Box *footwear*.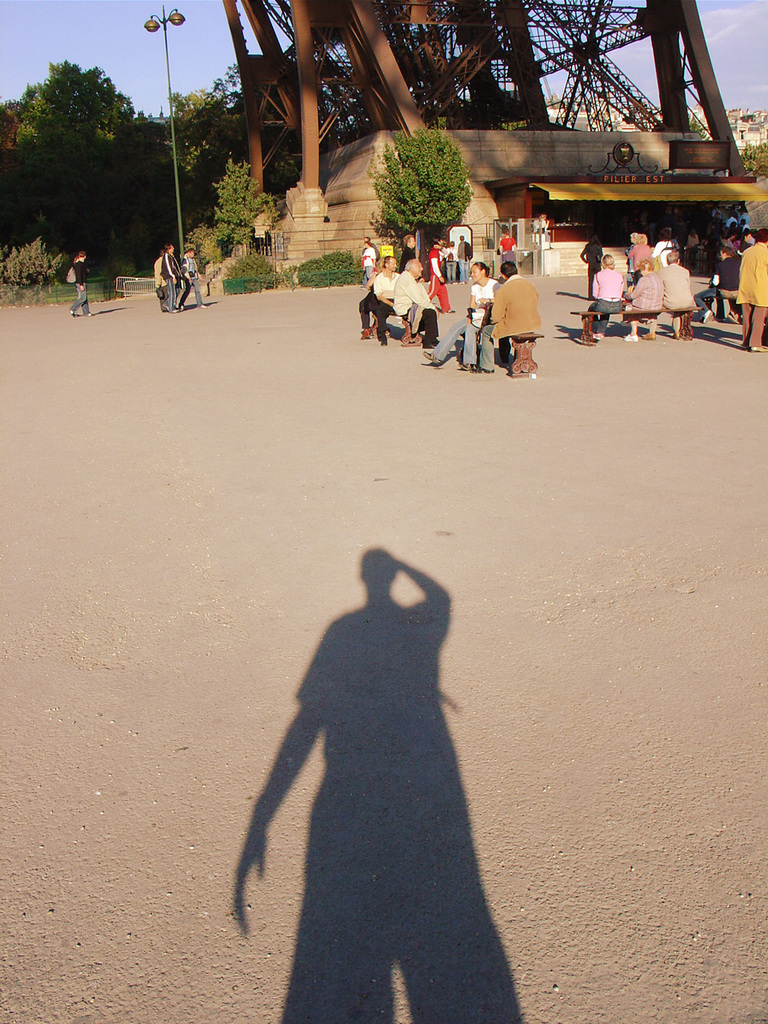
region(422, 353, 442, 363).
